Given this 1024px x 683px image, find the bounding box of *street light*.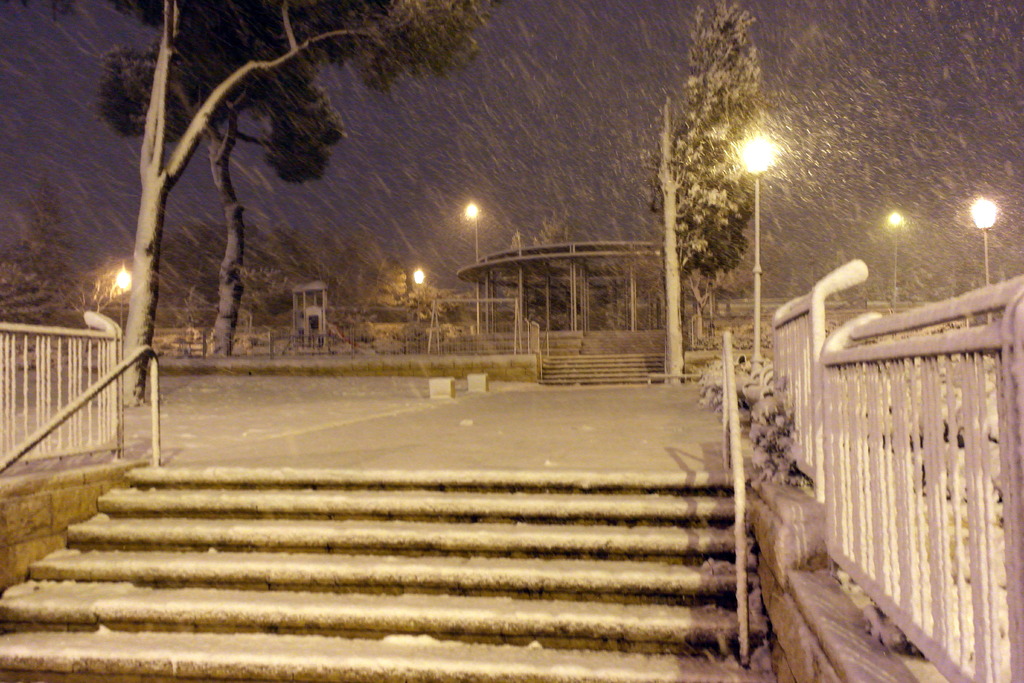
(968, 197, 1002, 292).
